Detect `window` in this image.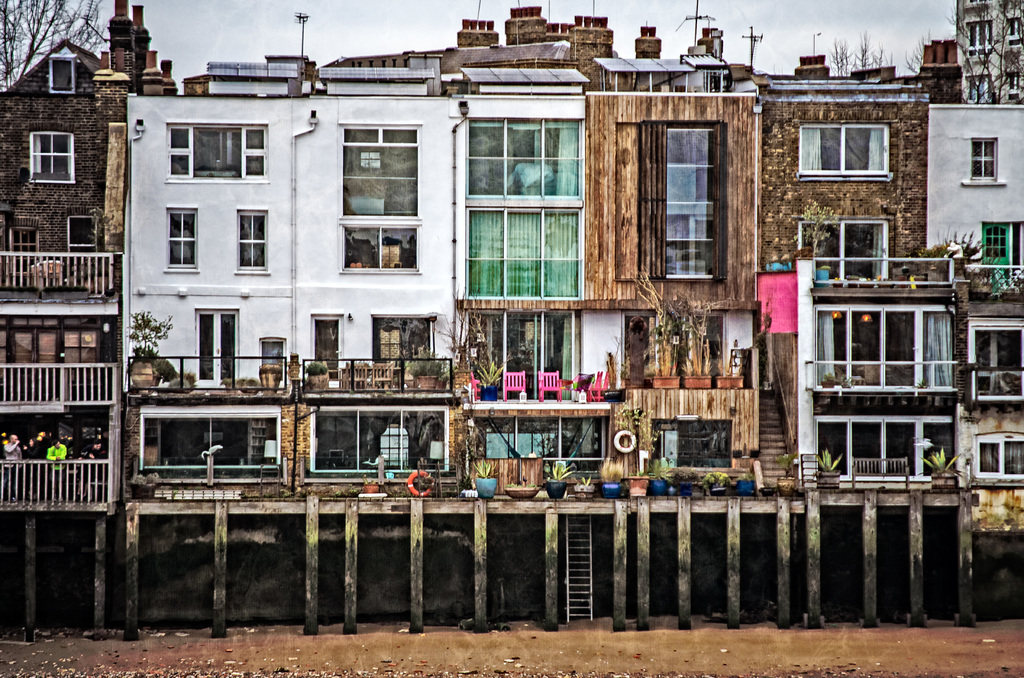
Detection: bbox=[460, 122, 584, 202].
